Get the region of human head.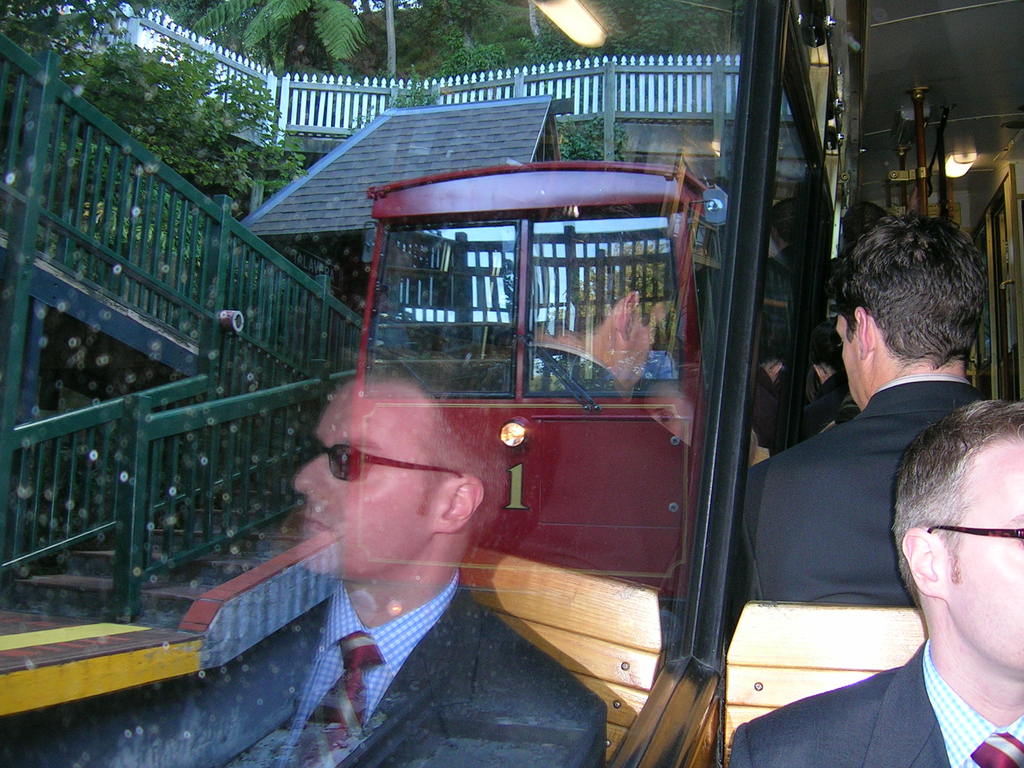
x1=822, y1=214, x2=982, y2=413.
